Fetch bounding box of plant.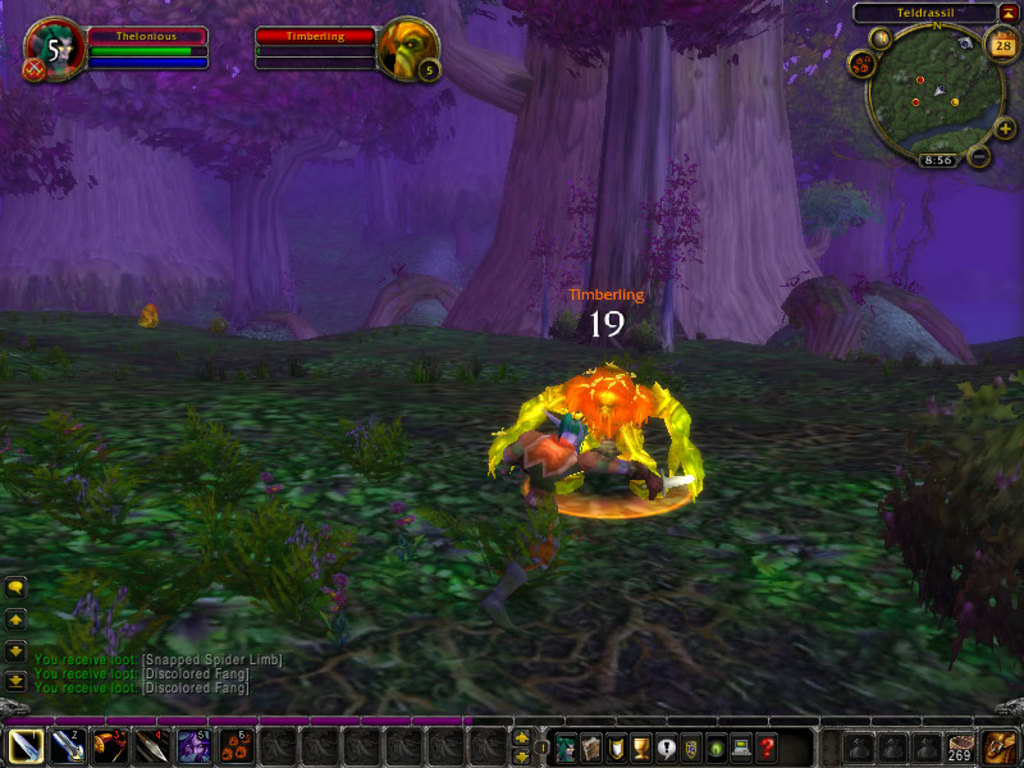
Bbox: bbox=(342, 416, 412, 474).
